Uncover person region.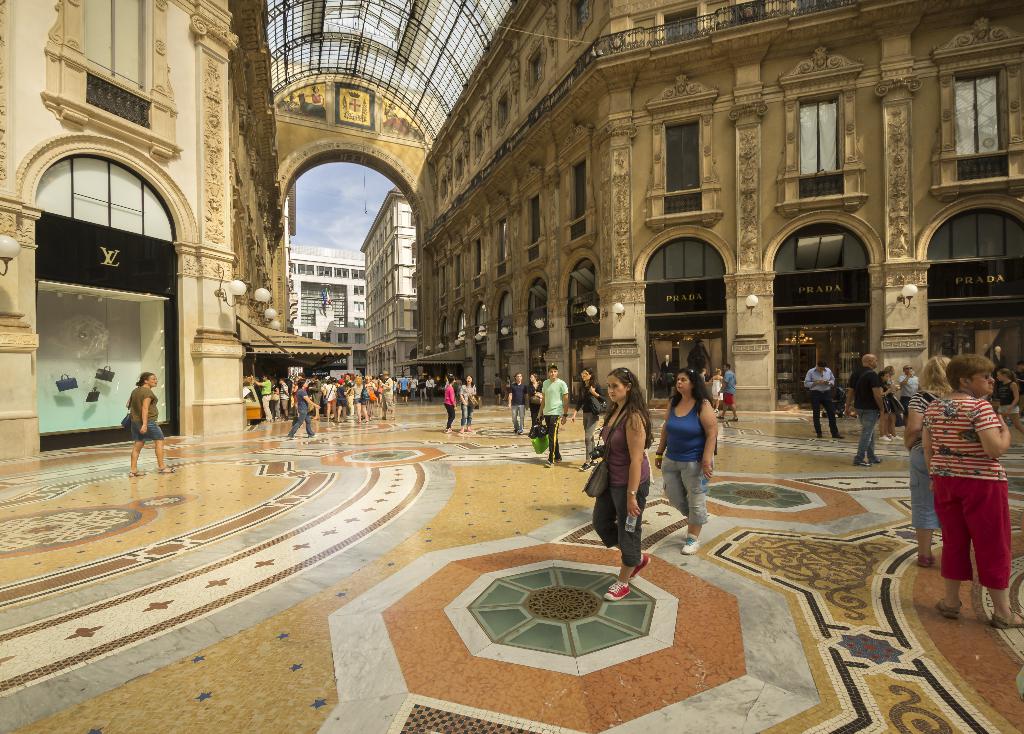
Uncovered: <region>575, 371, 607, 470</region>.
